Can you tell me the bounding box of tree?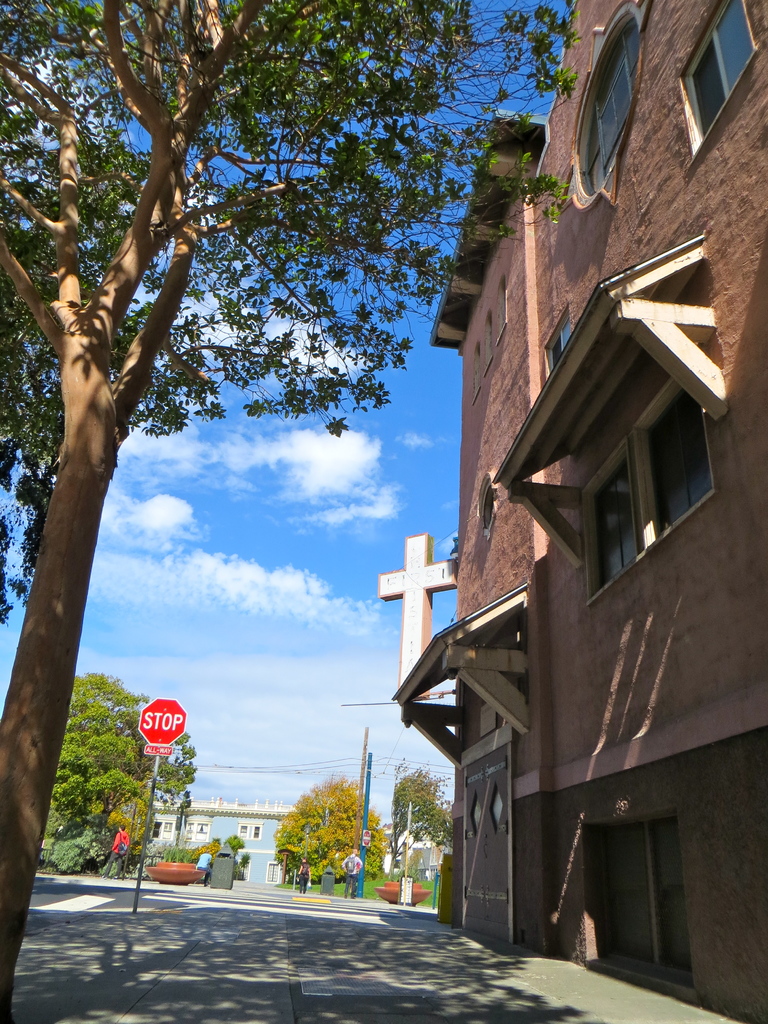
[43, 678, 209, 869].
